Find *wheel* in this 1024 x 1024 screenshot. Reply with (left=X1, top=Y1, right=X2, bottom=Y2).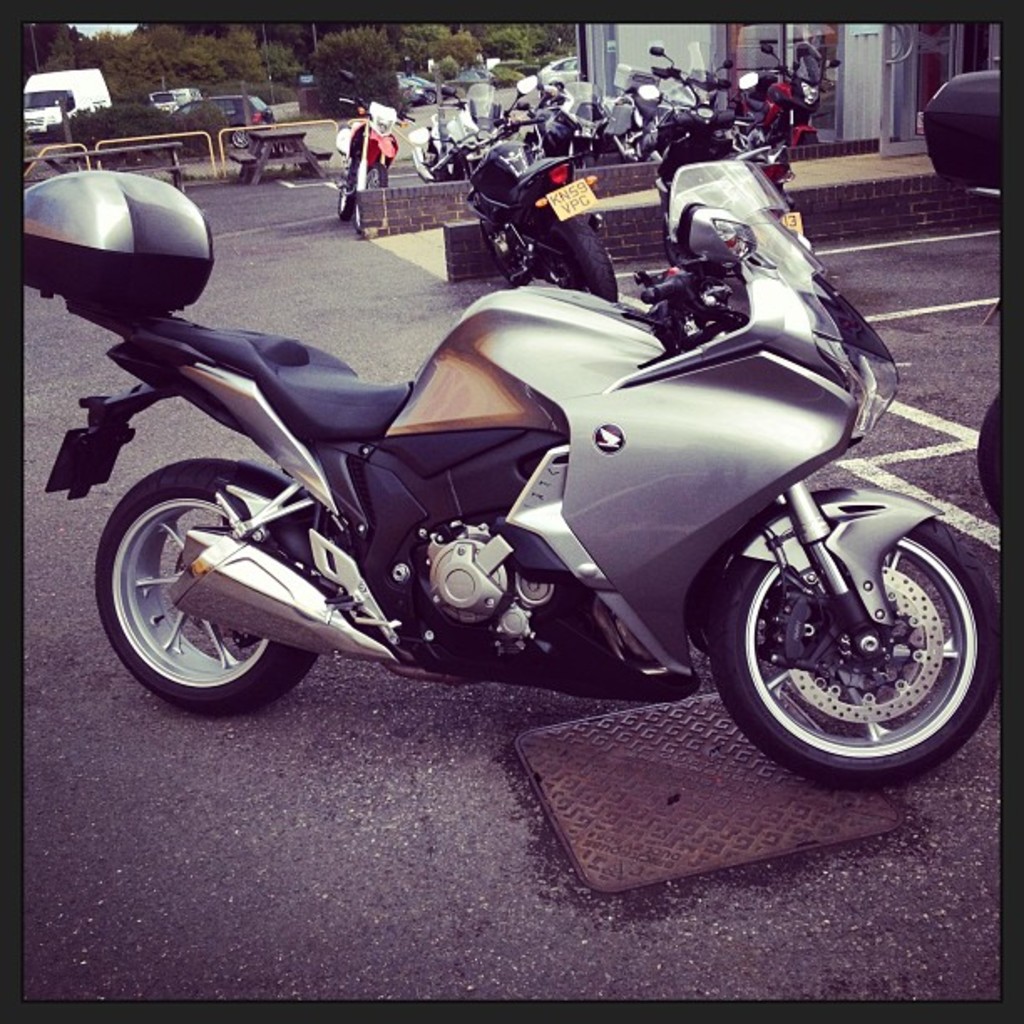
(left=363, top=159, right=392, bottom=184).
